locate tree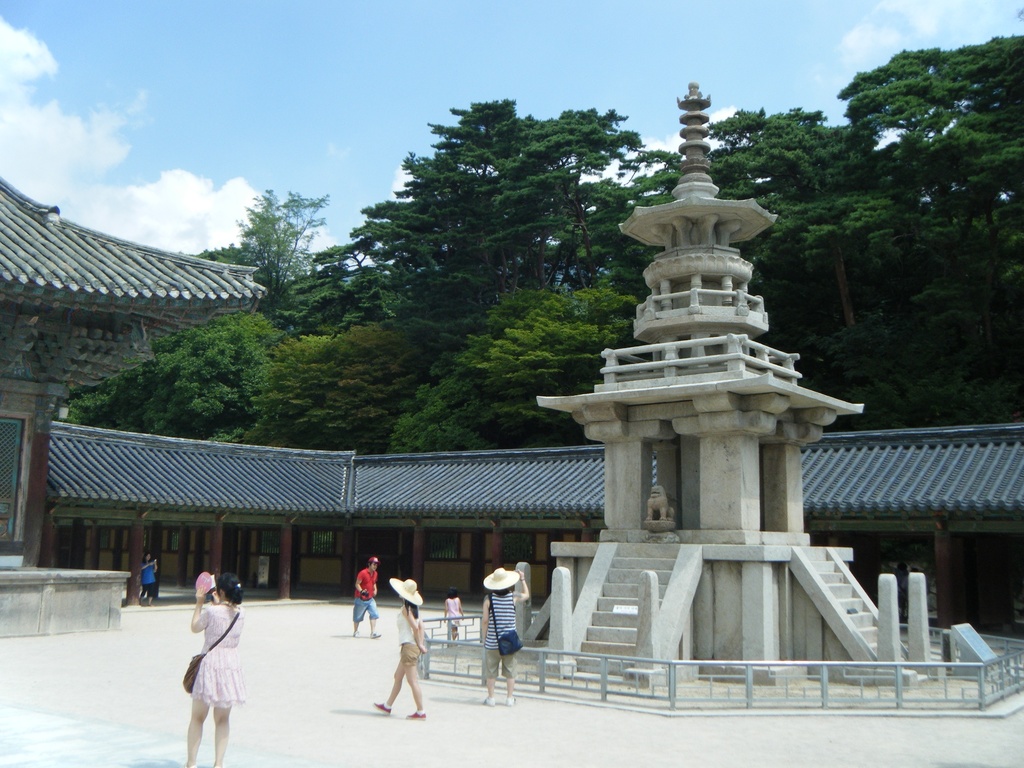
box(220, 179, 309, 301)
